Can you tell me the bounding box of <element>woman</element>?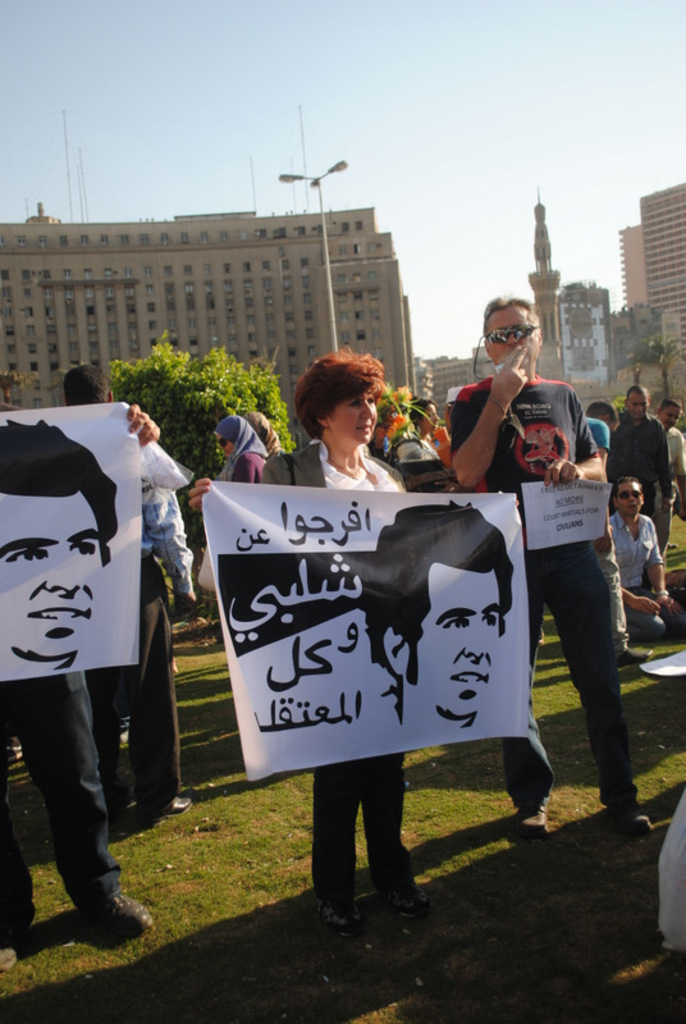
x1=210 y1=415 x2=265 y2=483.
